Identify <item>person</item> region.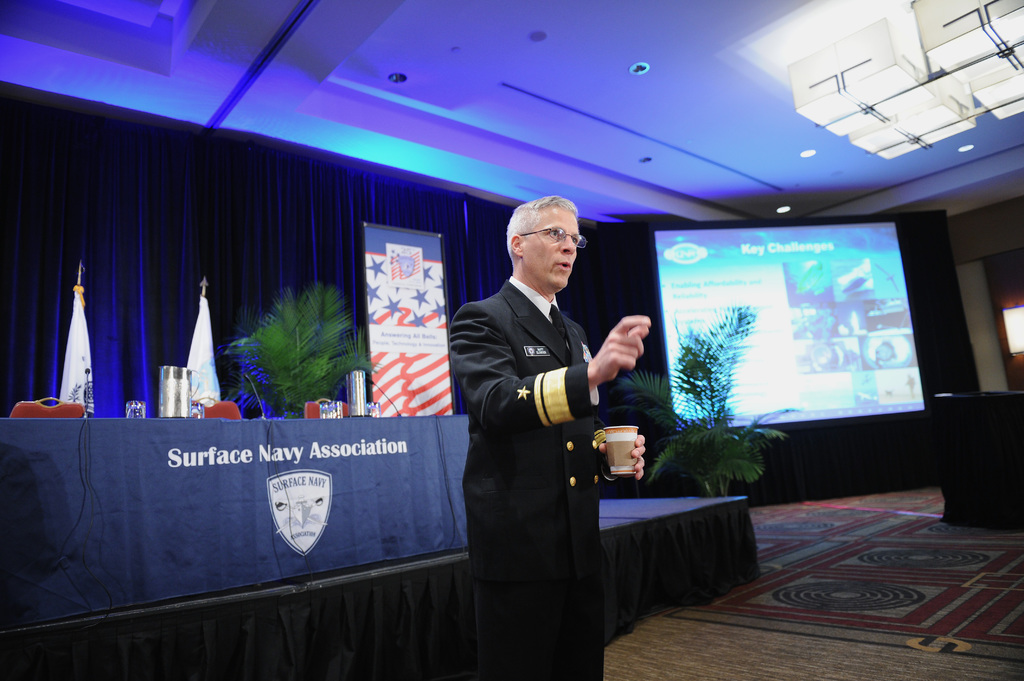
Region: [440,200,644,680].
